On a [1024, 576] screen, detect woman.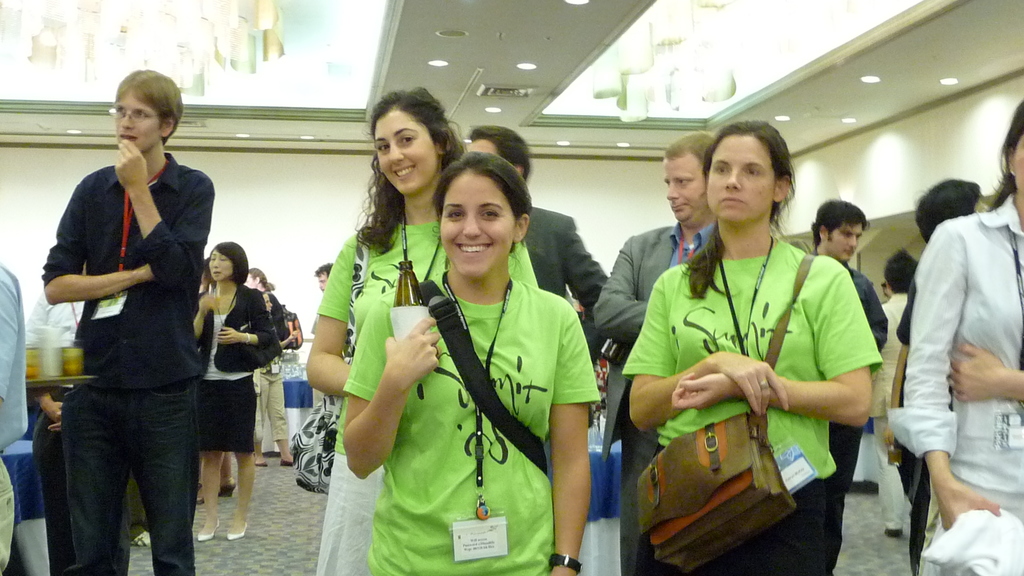
x1=300 y1=81 x2=543 y2=575.
